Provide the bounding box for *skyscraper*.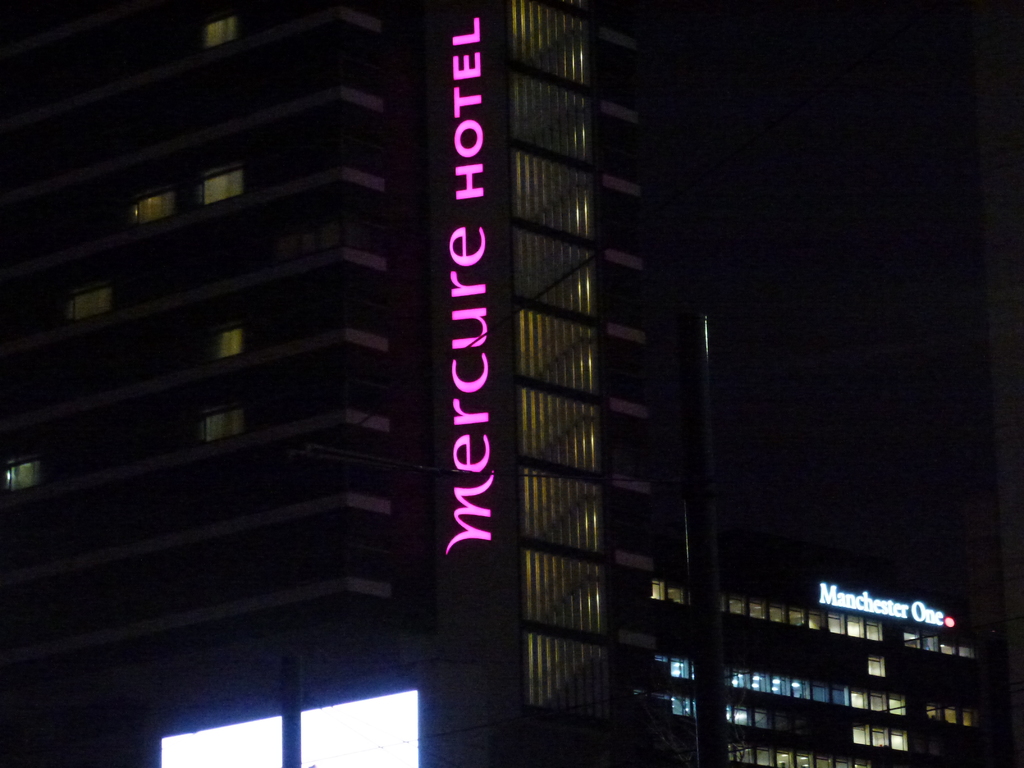
select_region(708, 570, 1023, 765).
